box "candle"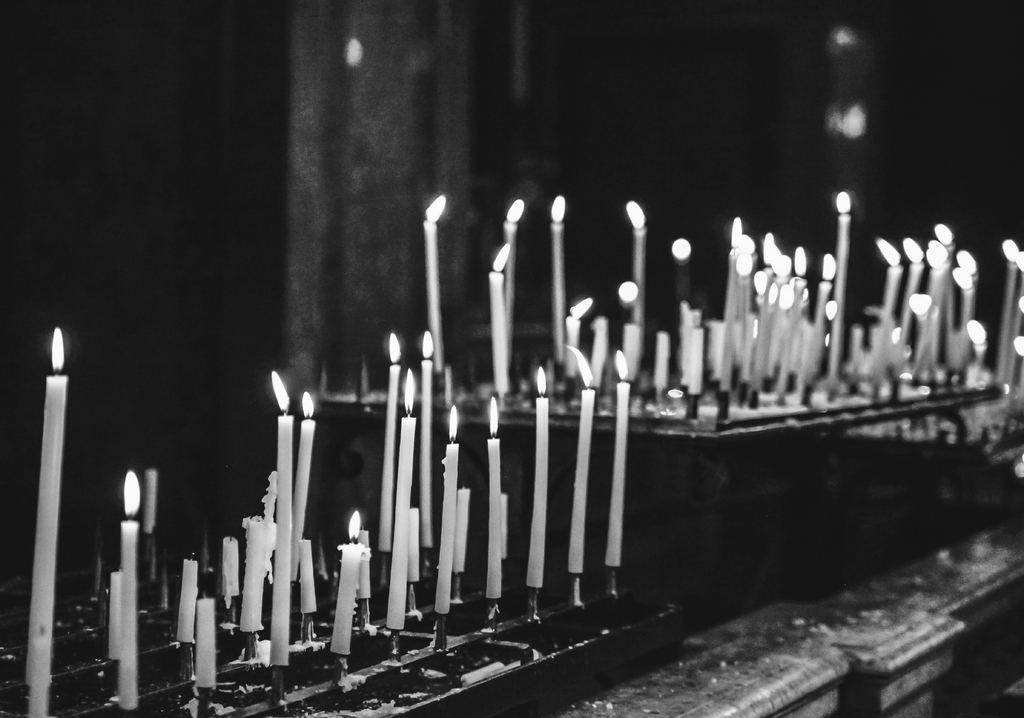
<region>601, 348, 633, 566</region>
